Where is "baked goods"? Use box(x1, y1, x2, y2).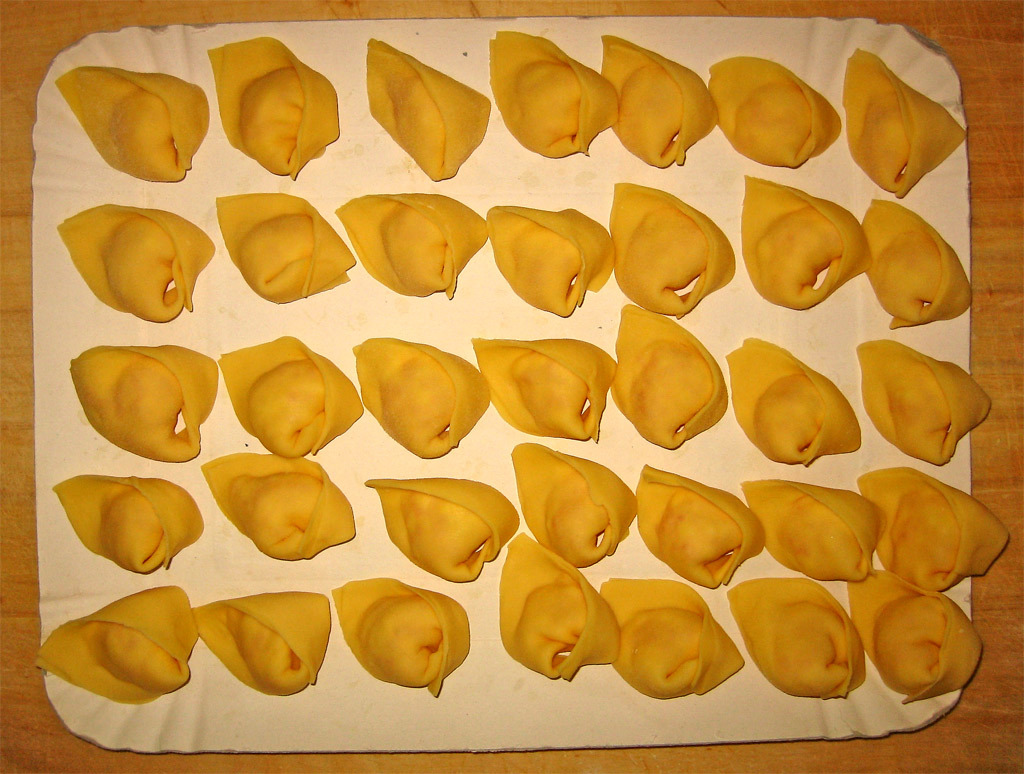
box(490, 31, 618, 159).
